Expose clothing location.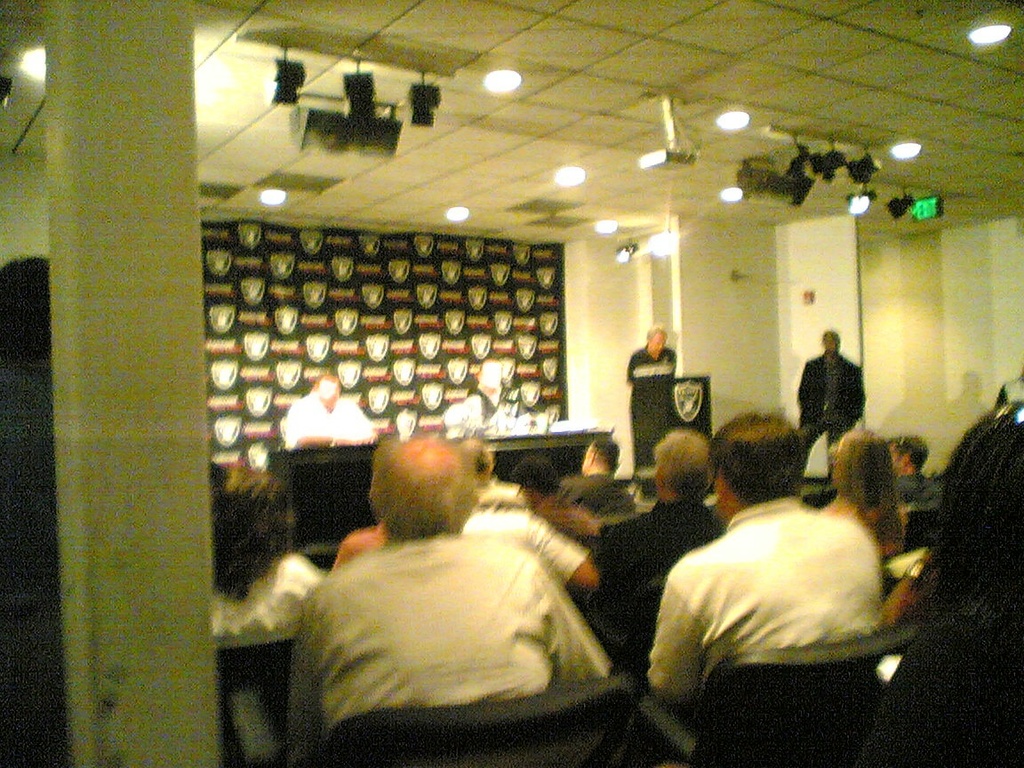
Exposed at [284, 394, 380, 448].
